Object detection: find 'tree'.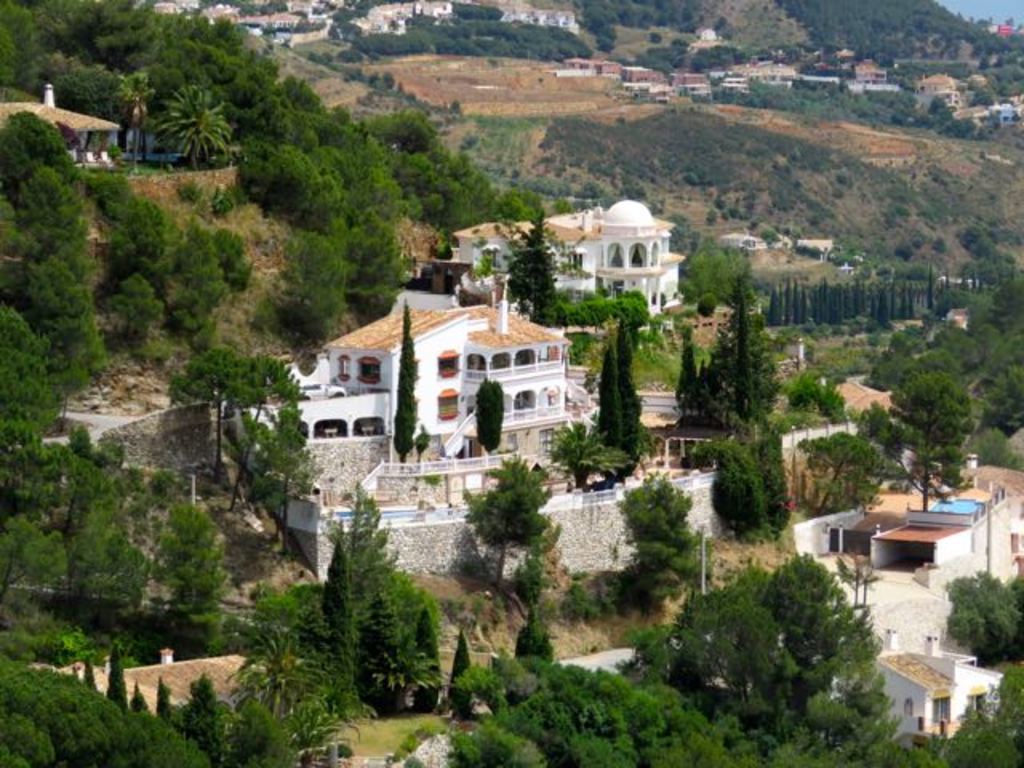
left=0, top=112, right=122, bottom=456.
